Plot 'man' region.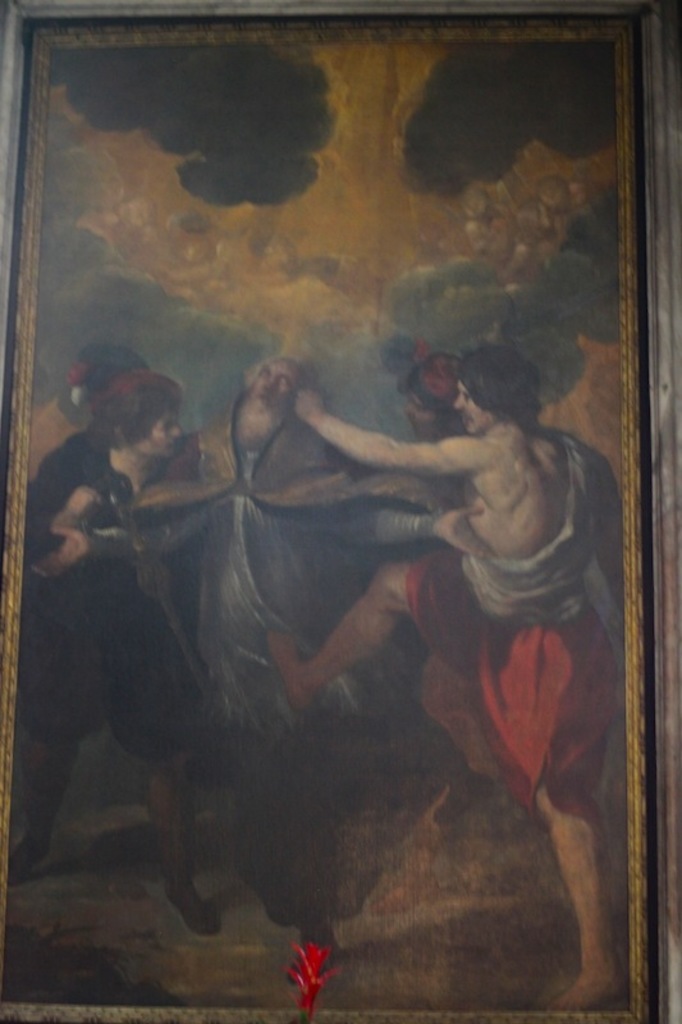
Plotted at x1=257 y1=348 x2=642 y2=1021.
